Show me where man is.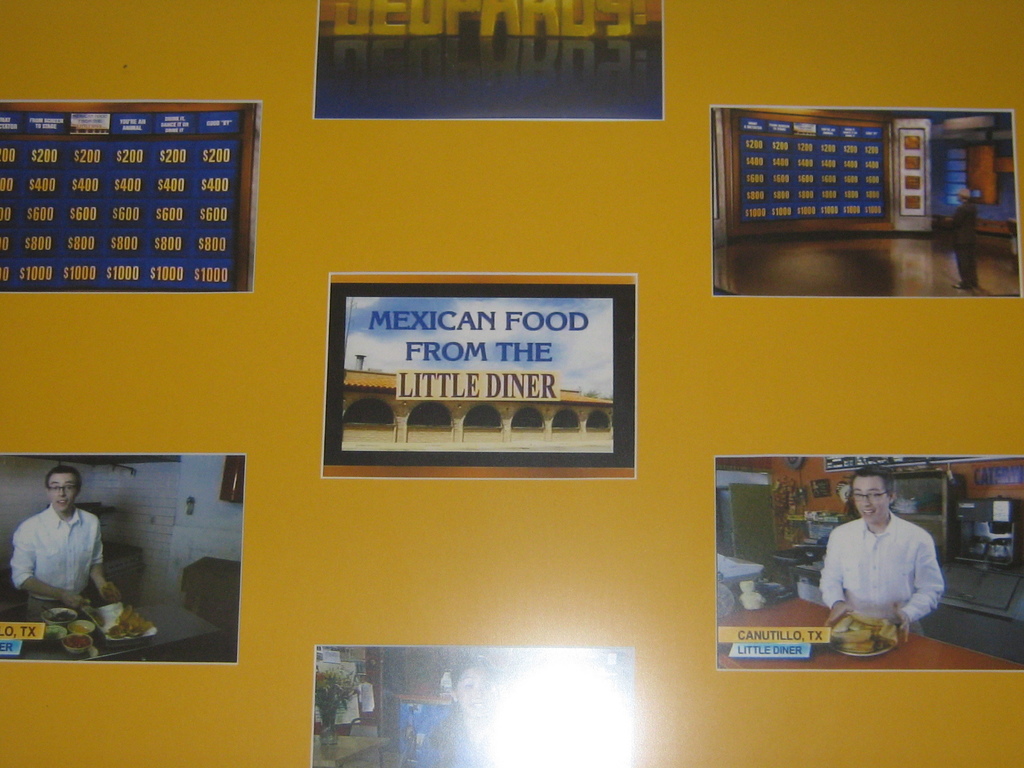
man is at rect(816, 466, 947, 648).
